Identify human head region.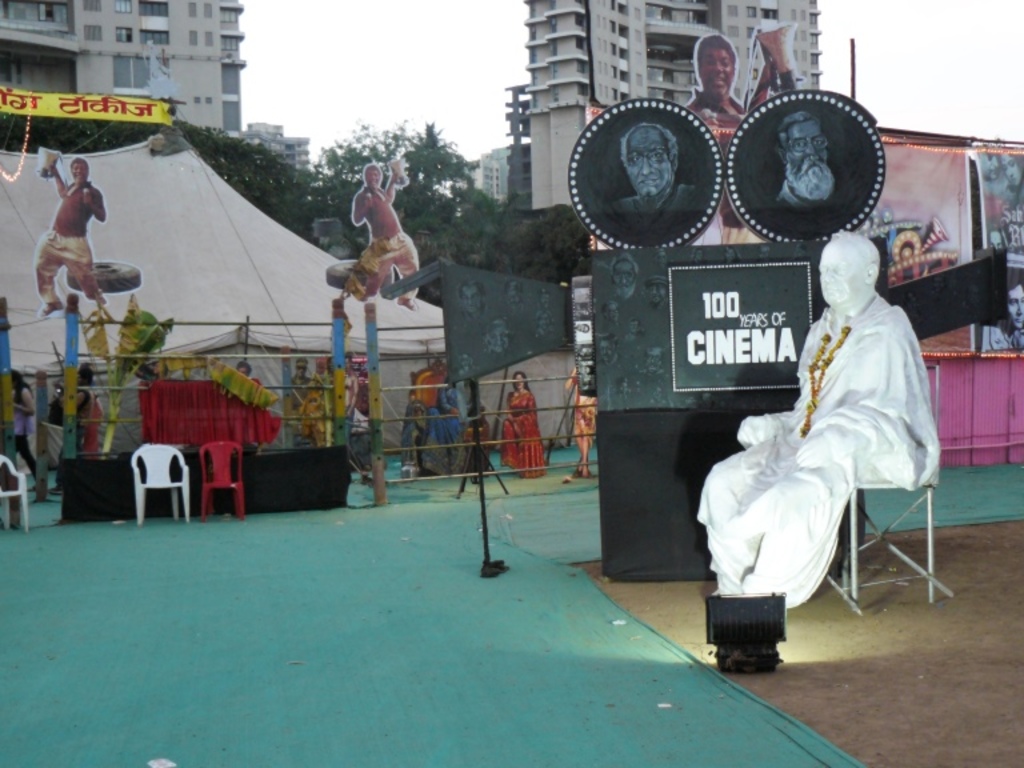
Region: 600,299,621,321.
